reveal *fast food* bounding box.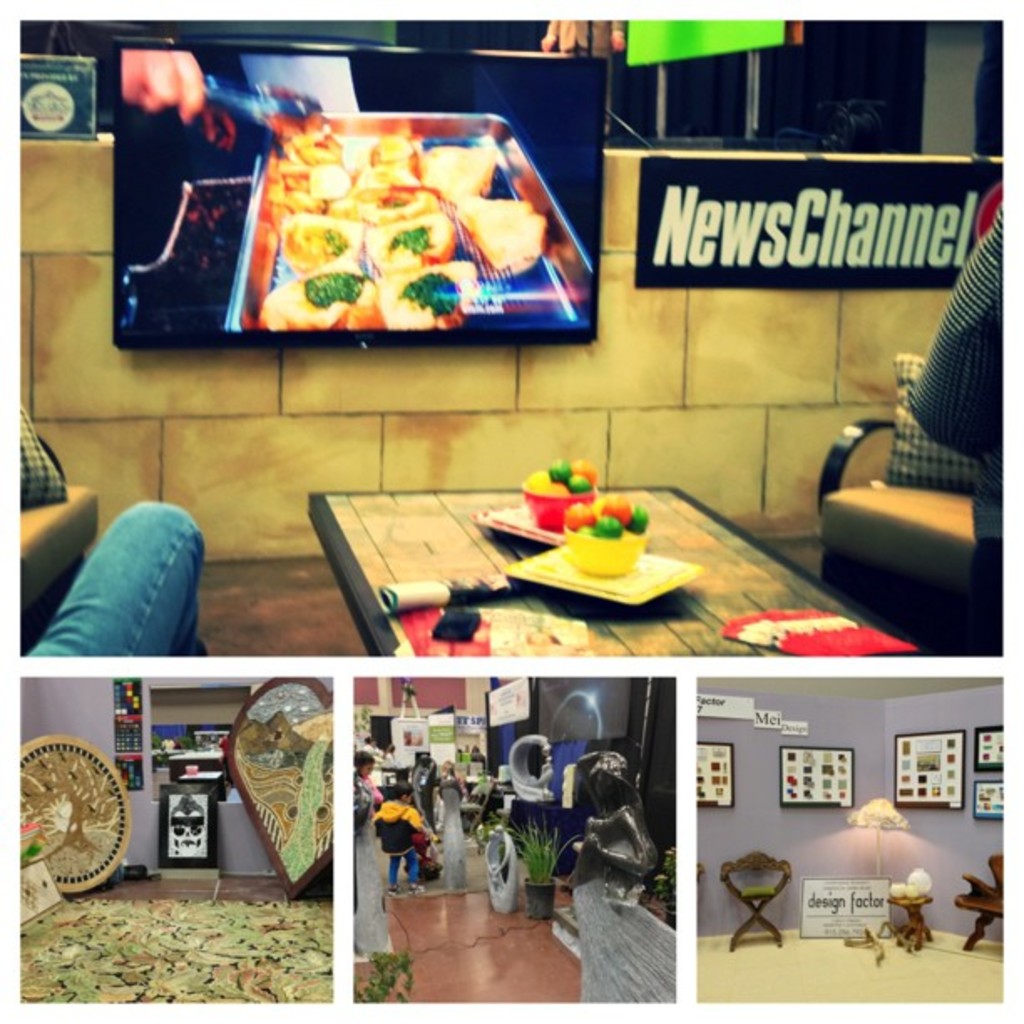
Revealed: locate(390, 269, 477, 323).
